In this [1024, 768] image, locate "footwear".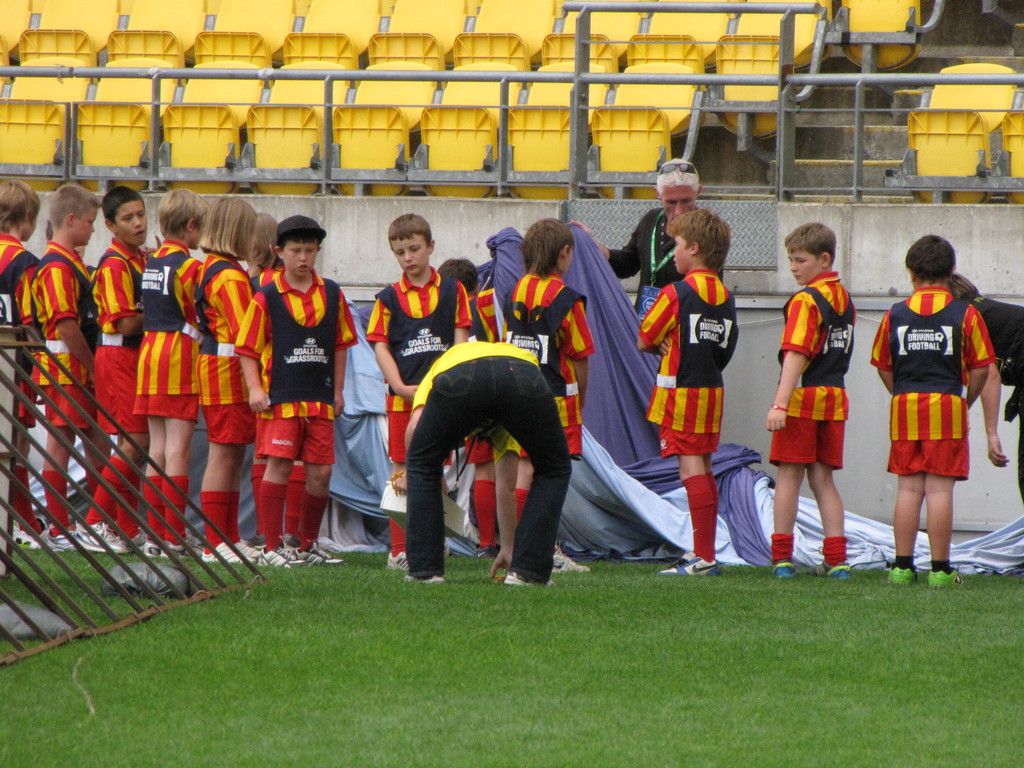
Bounding box: box(13, 515, 43, 553).
